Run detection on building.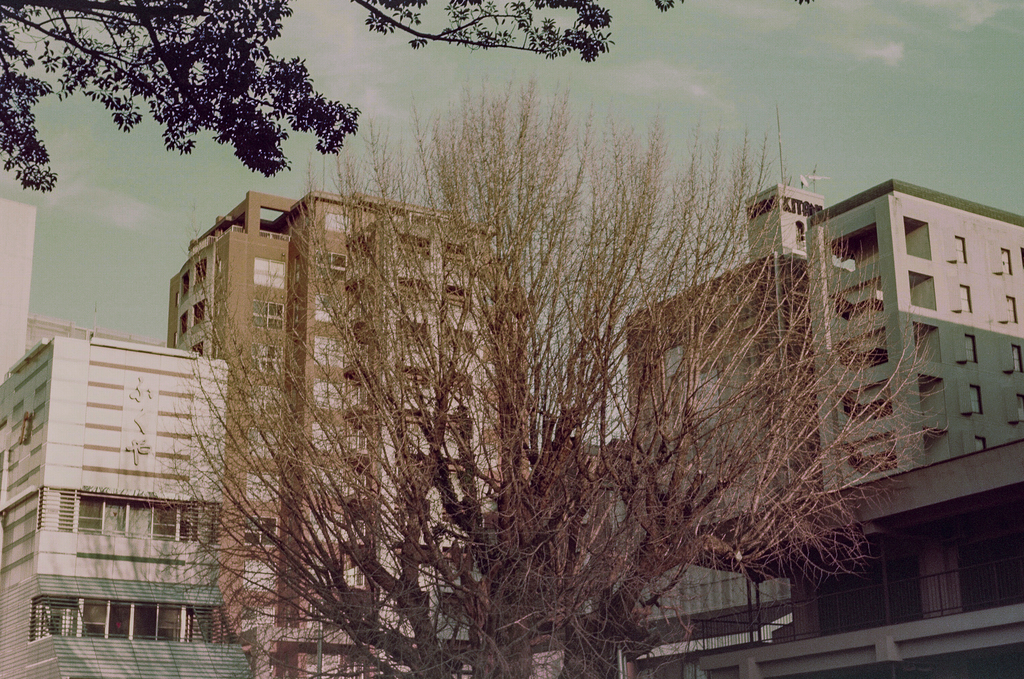
Result: (x1=0, y1=336, x2=257, y2=678).
